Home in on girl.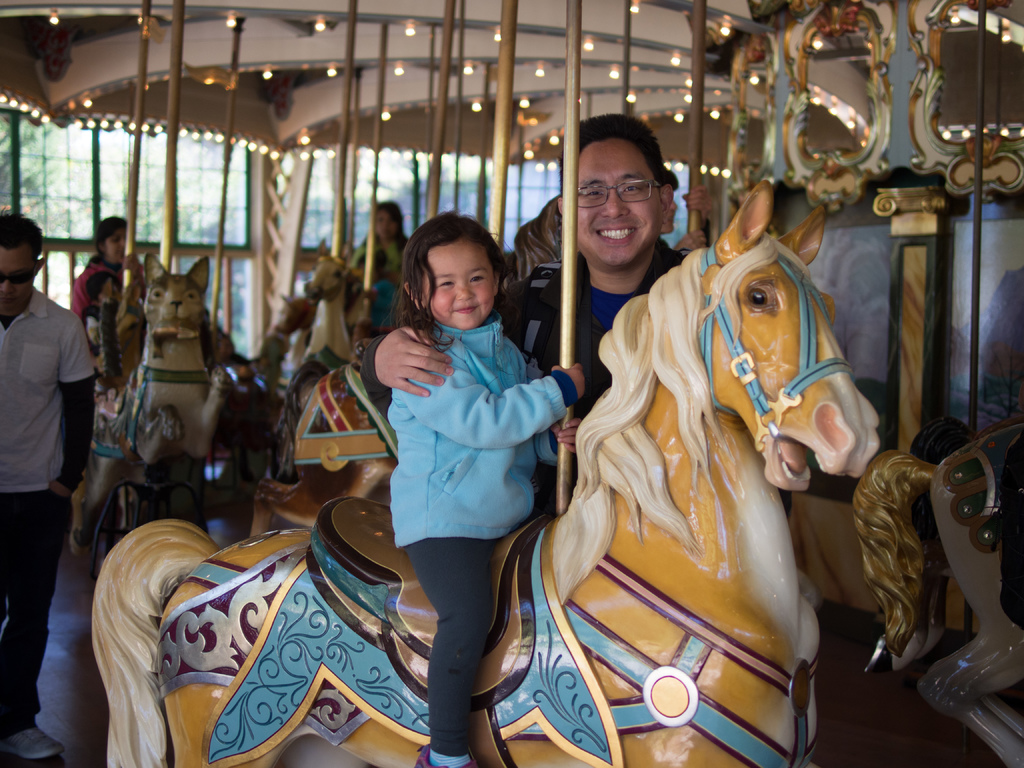
Homed in at box=[390, 204, 587, 767].
